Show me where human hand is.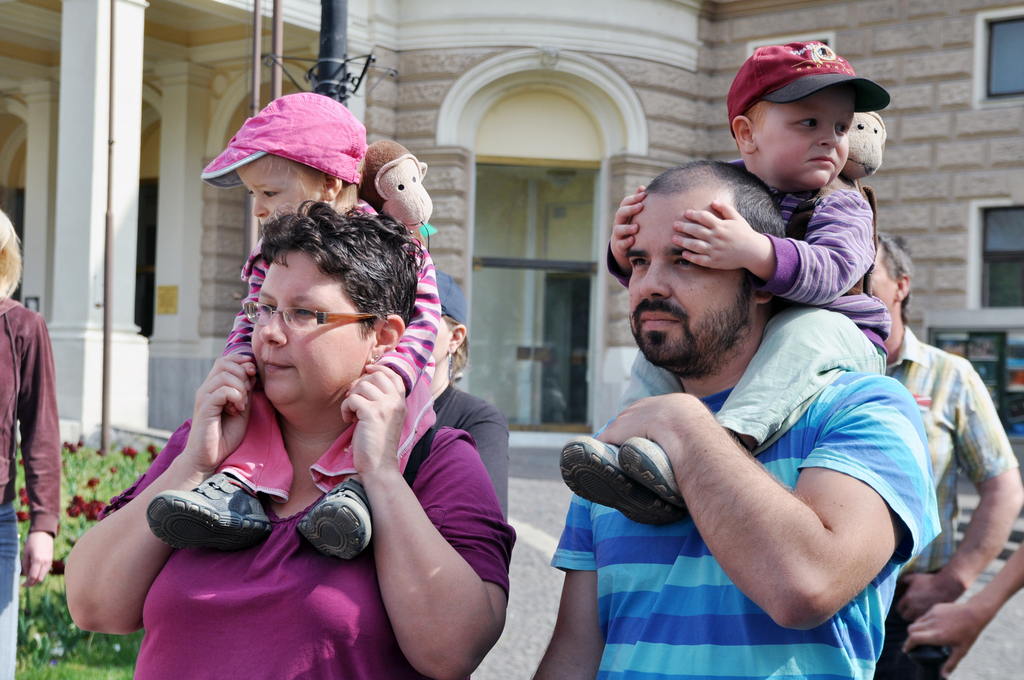
human hand is at bbox=[673, 197, 756, 271].
